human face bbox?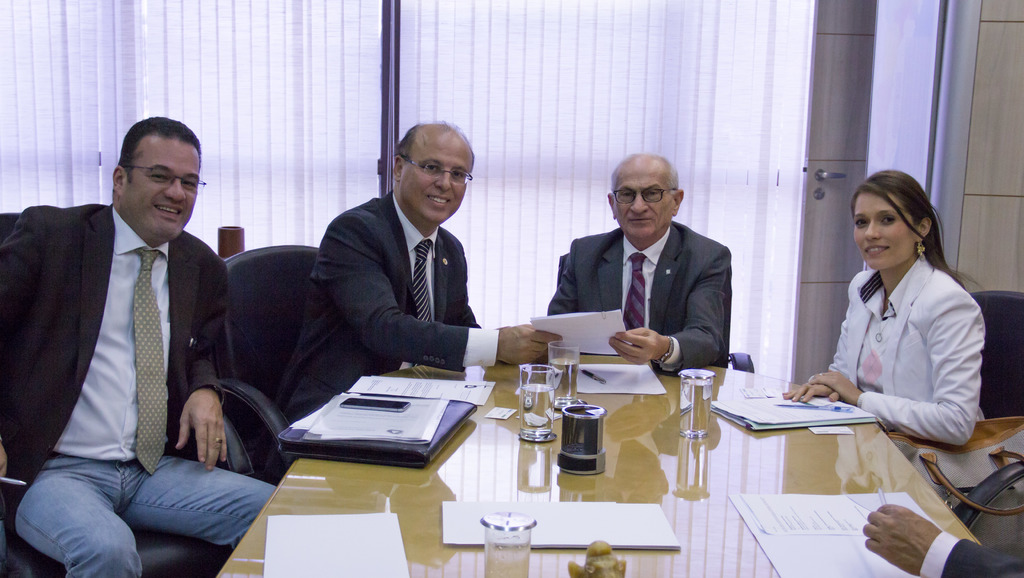
l=125, t=145, r=200, b=244
